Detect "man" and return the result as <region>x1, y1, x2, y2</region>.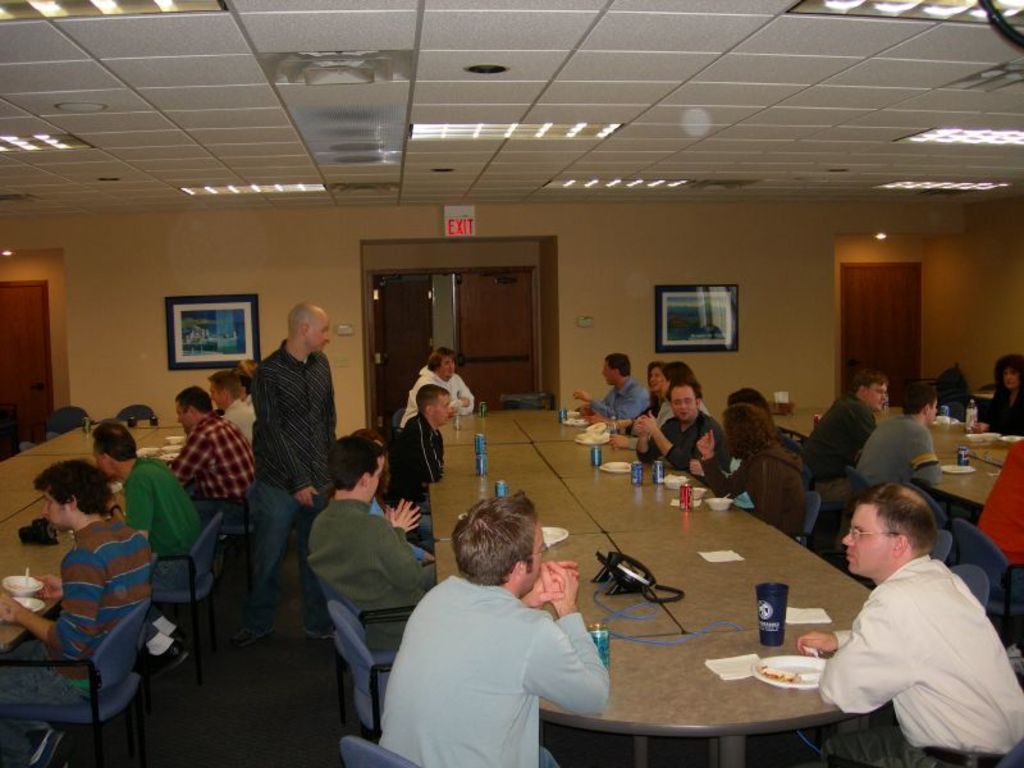
<region>799, 371, 892, 503</region>.
